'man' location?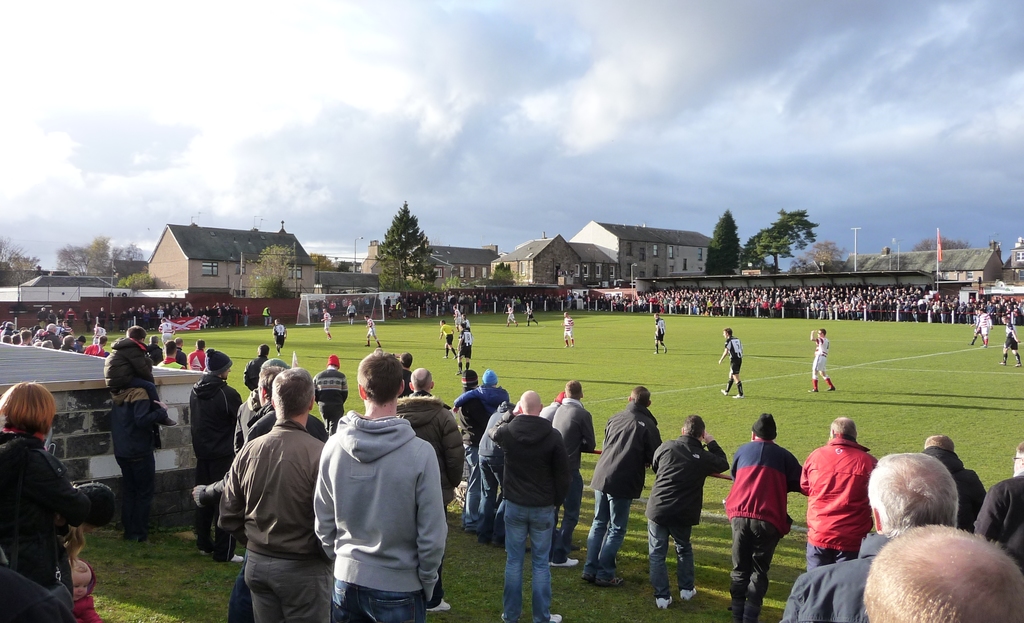
(left=975, top=446, right=1023, bottom=579)
